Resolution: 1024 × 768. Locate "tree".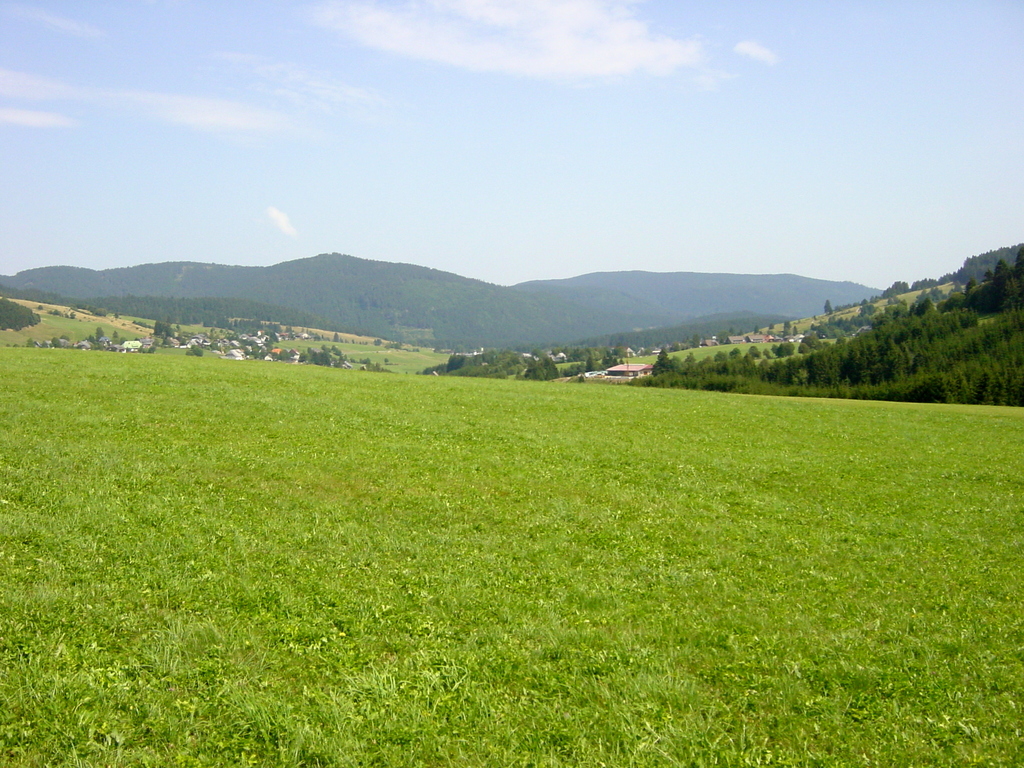
824:299:833:312.
